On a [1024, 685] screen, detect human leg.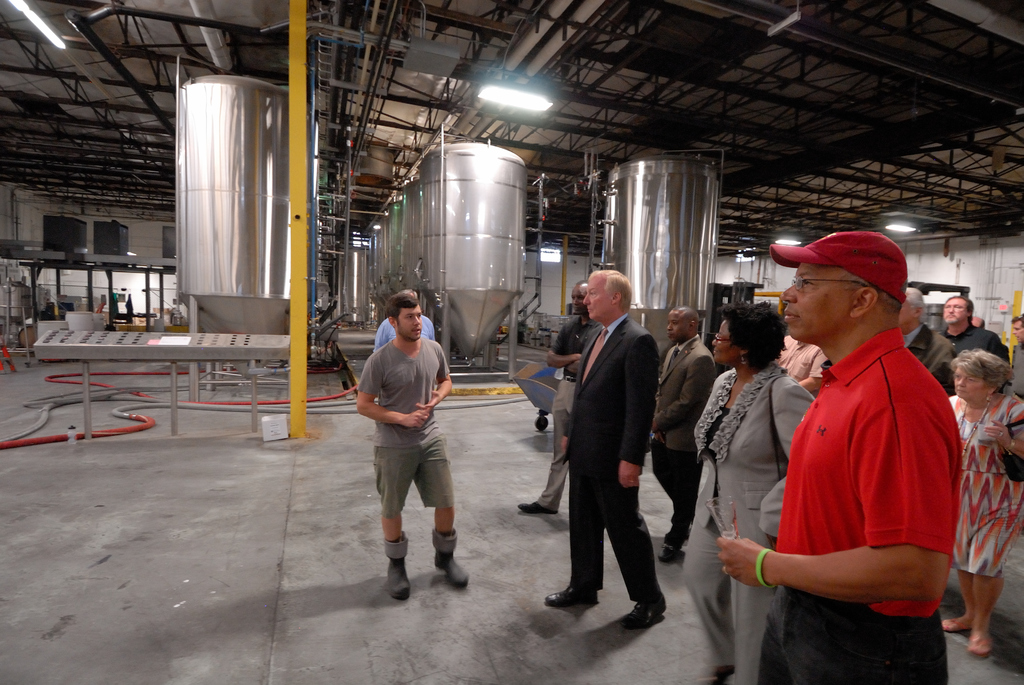
bbox=(653, 445, 695, 565).
